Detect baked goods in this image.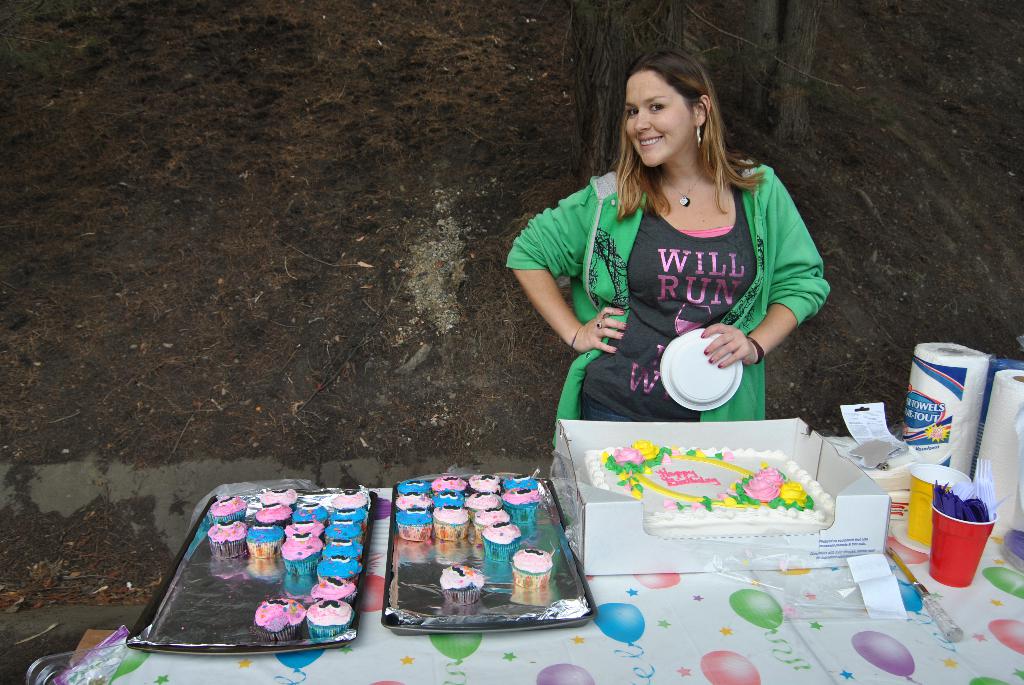
Detection: box=[325, 519, 364, 537].
